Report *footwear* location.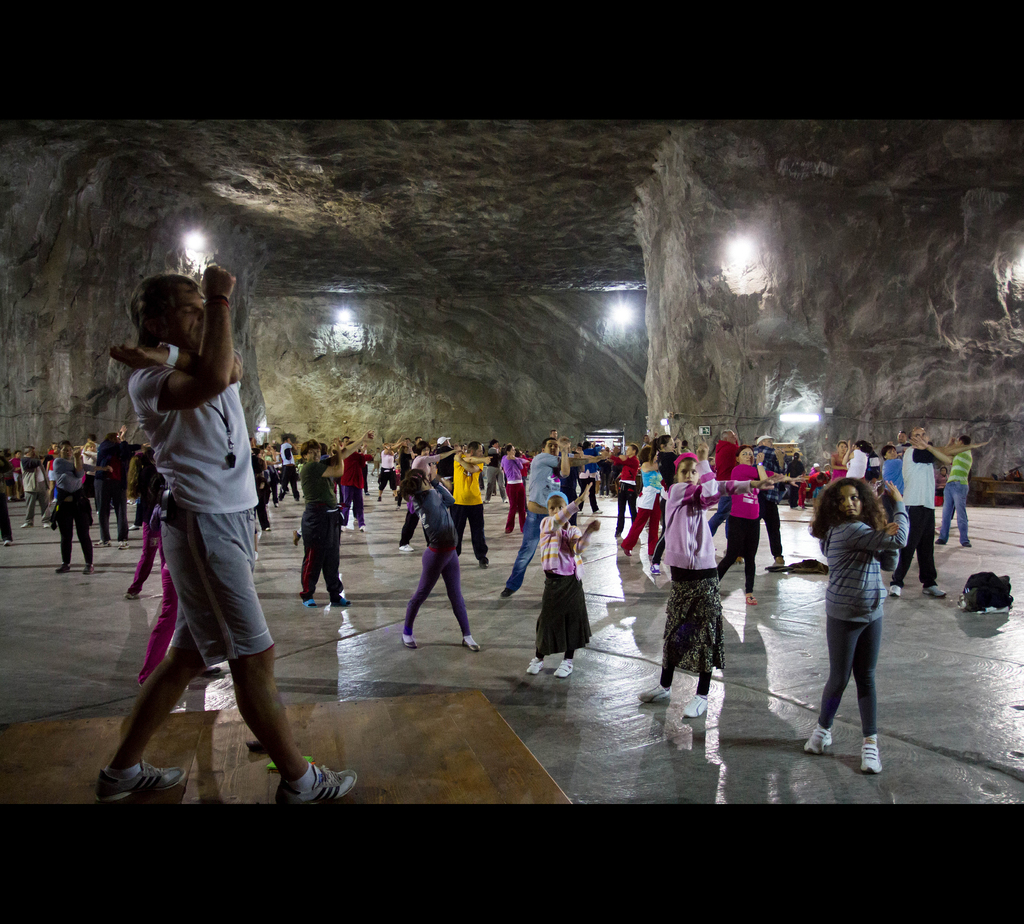
Report: left=92, top=763, right=188, bottom=796.
